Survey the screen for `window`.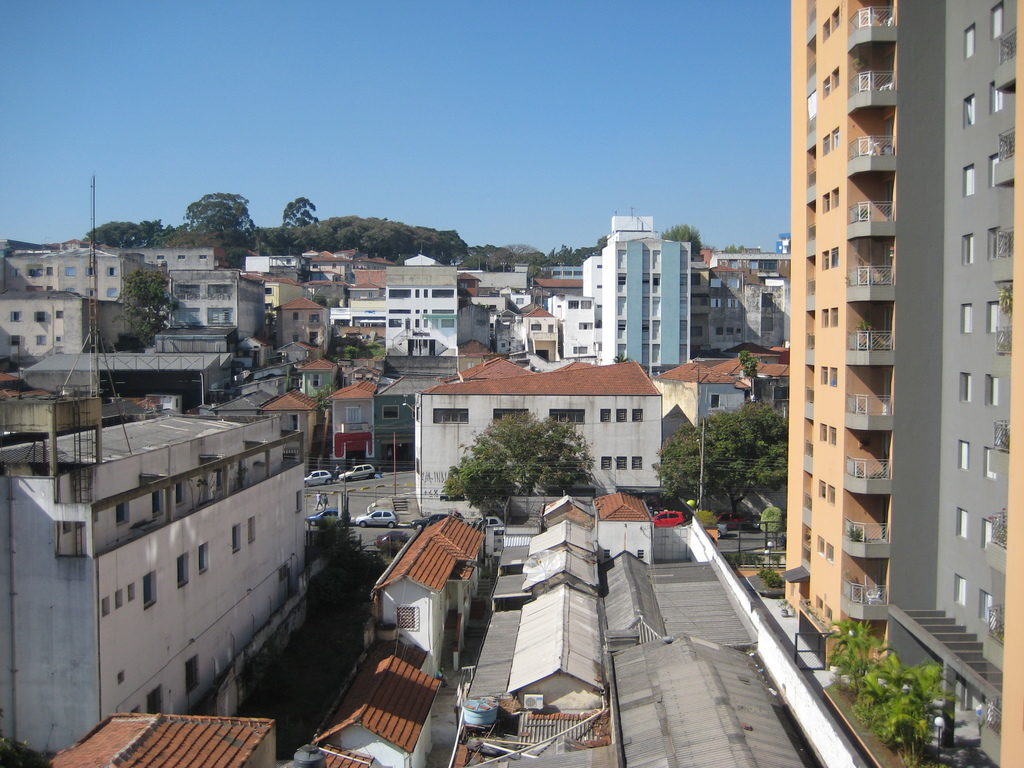
Survey found: 173 481 187 508.
